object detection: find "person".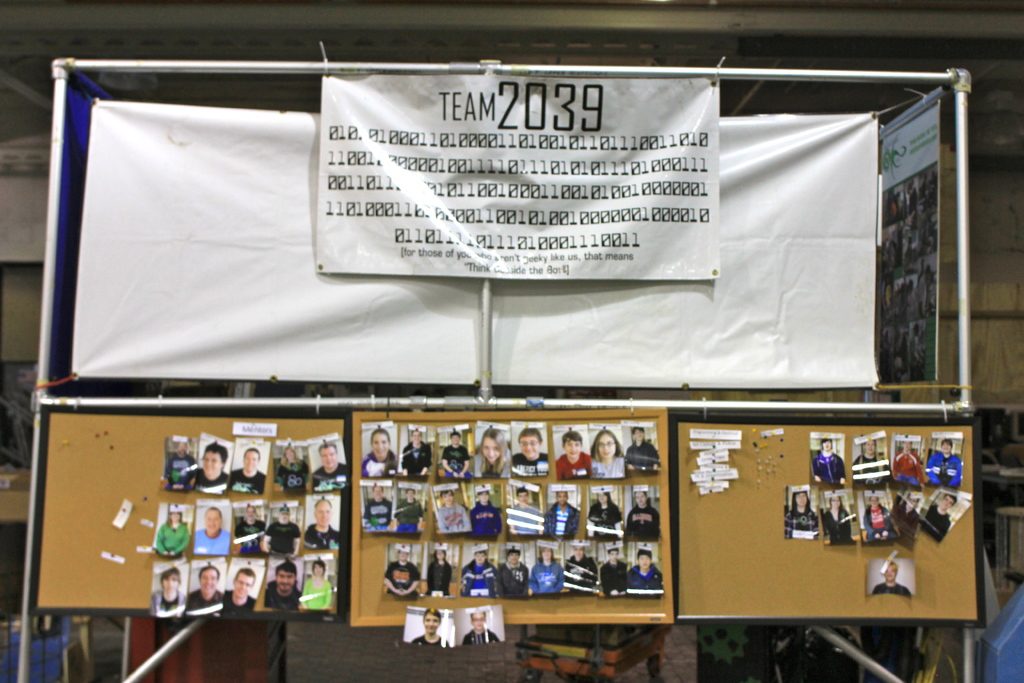
<bbox>511, 425, 552, 474</bbox>.
